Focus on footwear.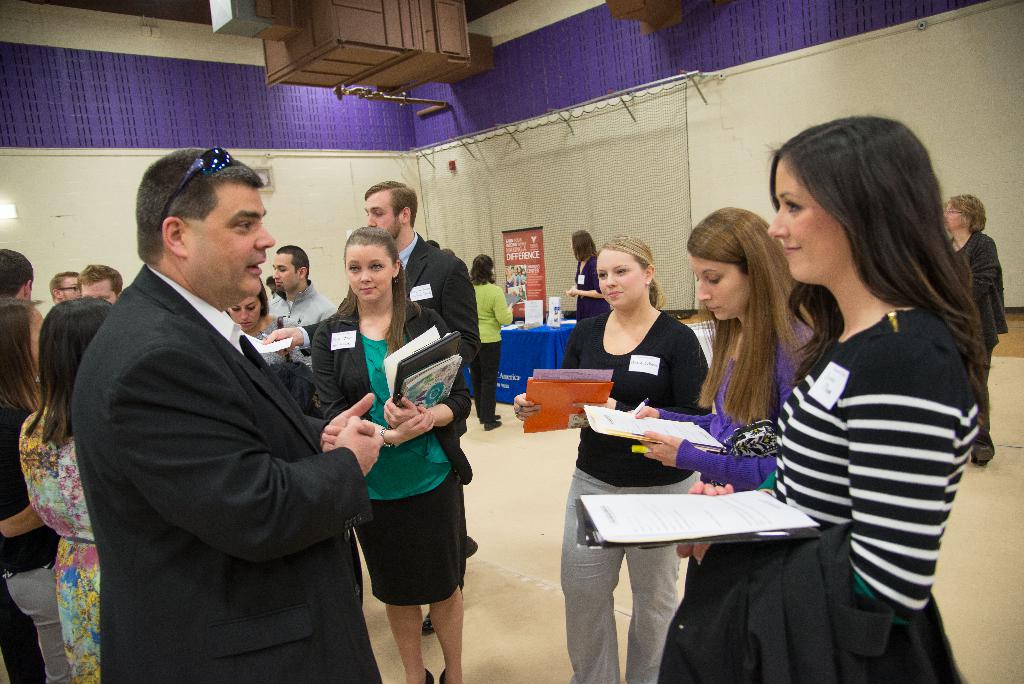
Focused at <box>436,665,448,683</box>.
